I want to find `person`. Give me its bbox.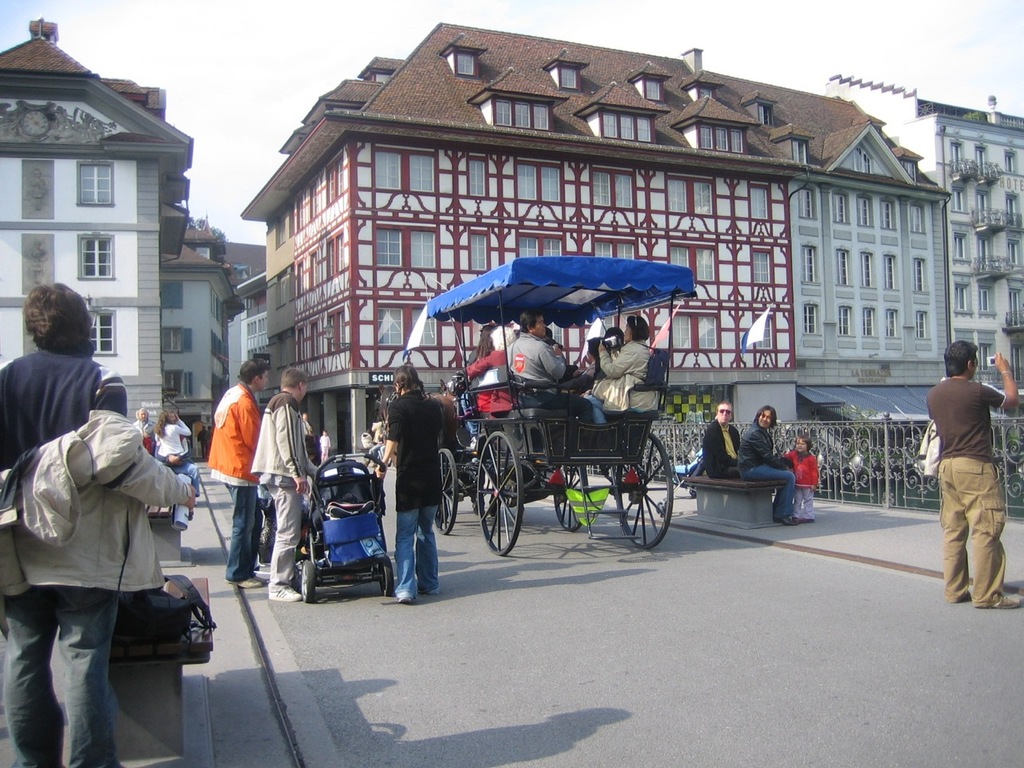
x1=782 y1=434 x2=822 y2=526.
